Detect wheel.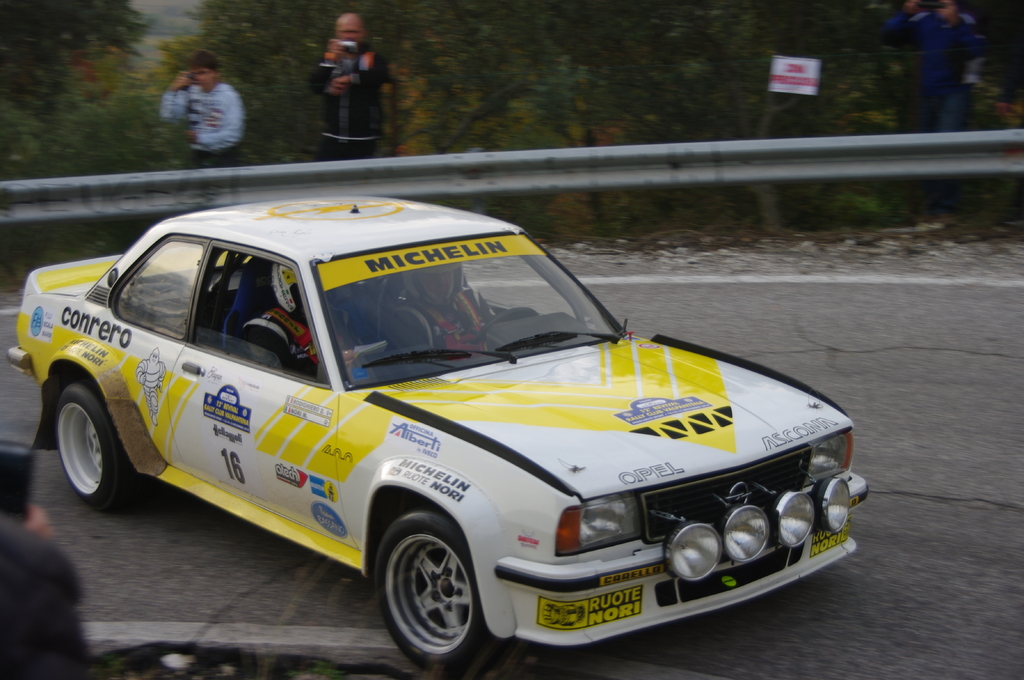
Detected at (left=470, top=304, right=540, bottom=346).
